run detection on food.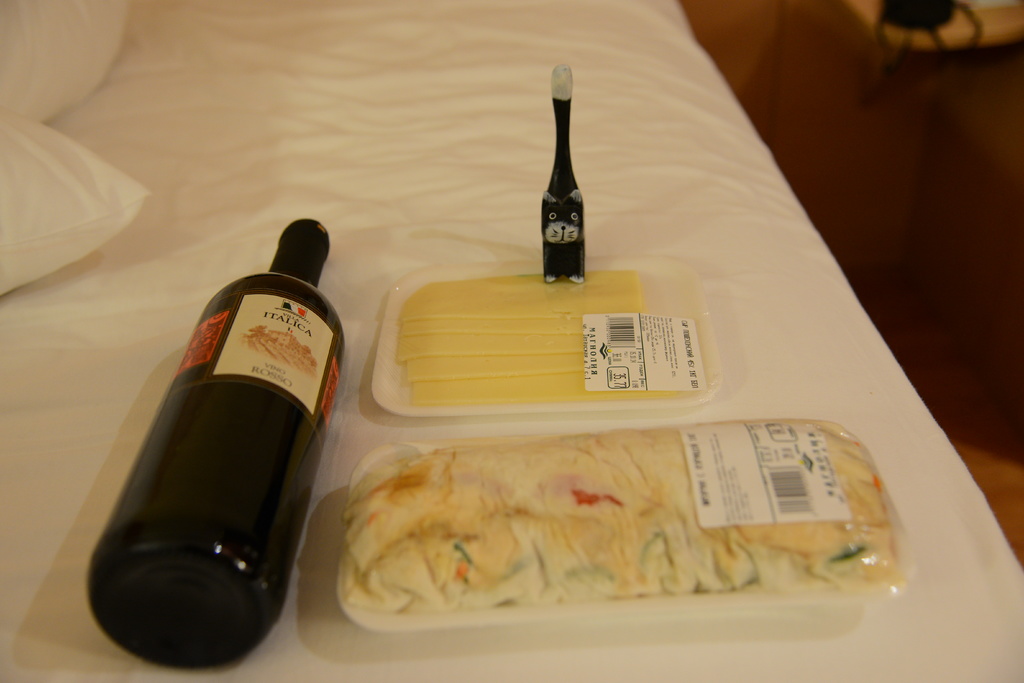
Result: rect(314, 420, 852, 625).
